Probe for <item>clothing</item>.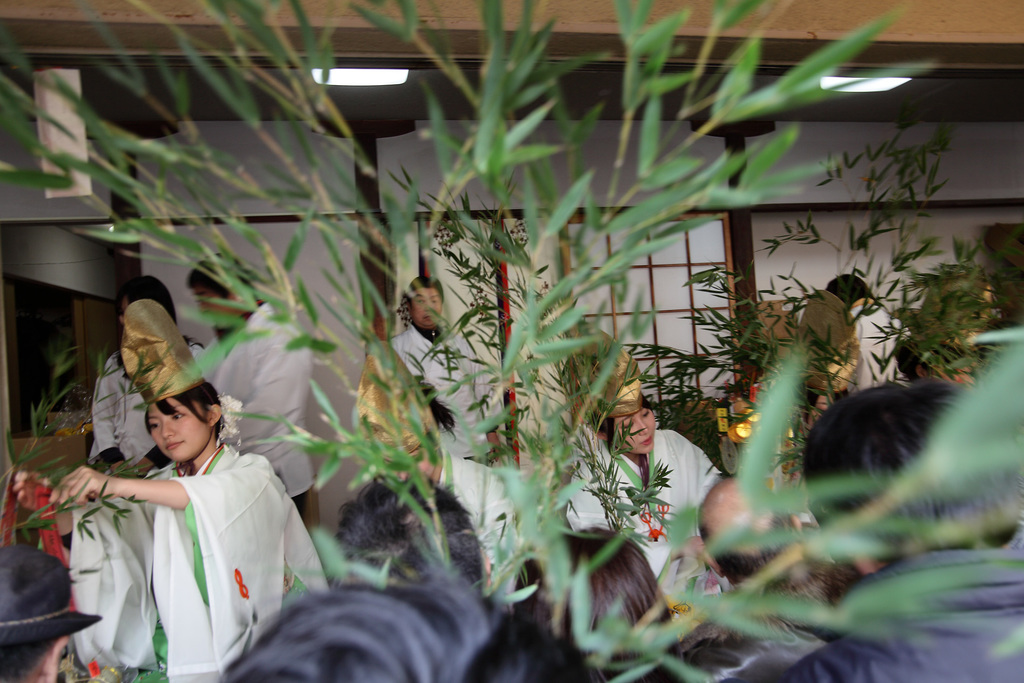
Probe result: pyautogui.locateOnScreen(611, 425, 721, 579).
